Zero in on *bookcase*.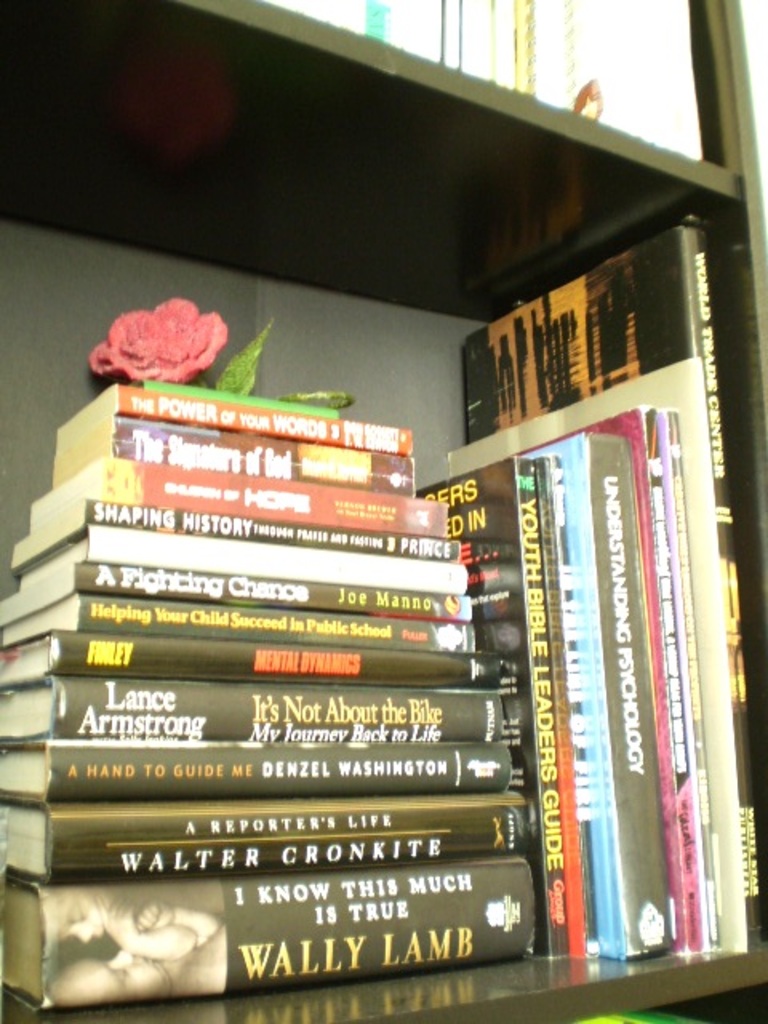
Zeroed in: l=0, t=0, r=766, b=1022.
